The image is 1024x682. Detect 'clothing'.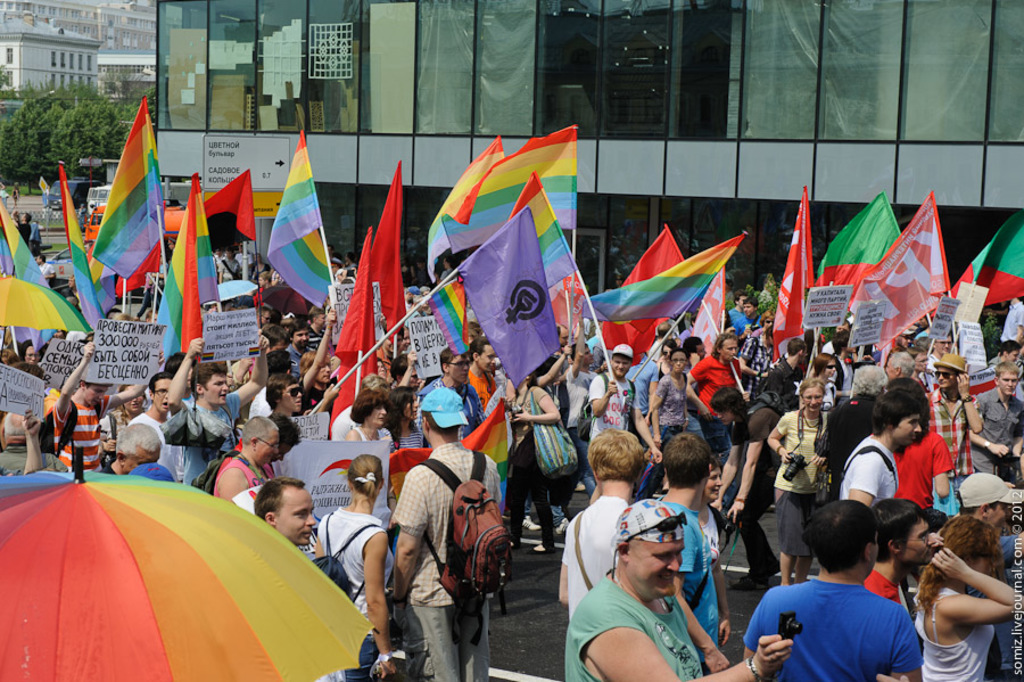
Detection: bbox(14, 223, 27, 243).
